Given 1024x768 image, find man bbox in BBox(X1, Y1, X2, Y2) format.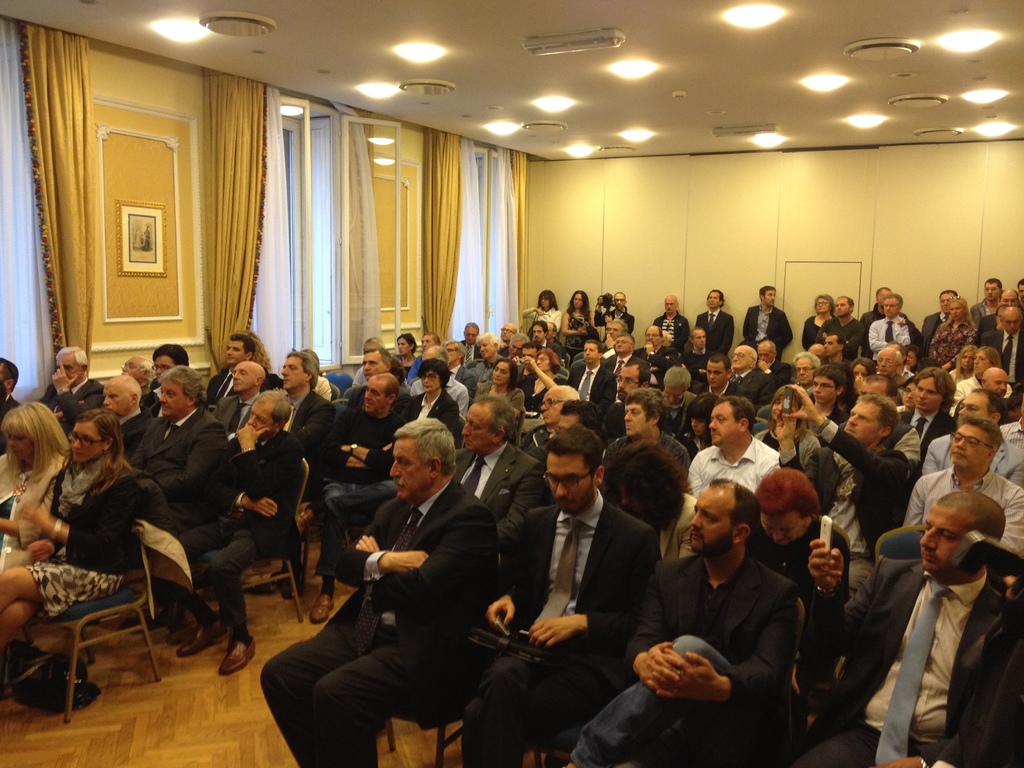
BBox(452, 394, 555, 579).
